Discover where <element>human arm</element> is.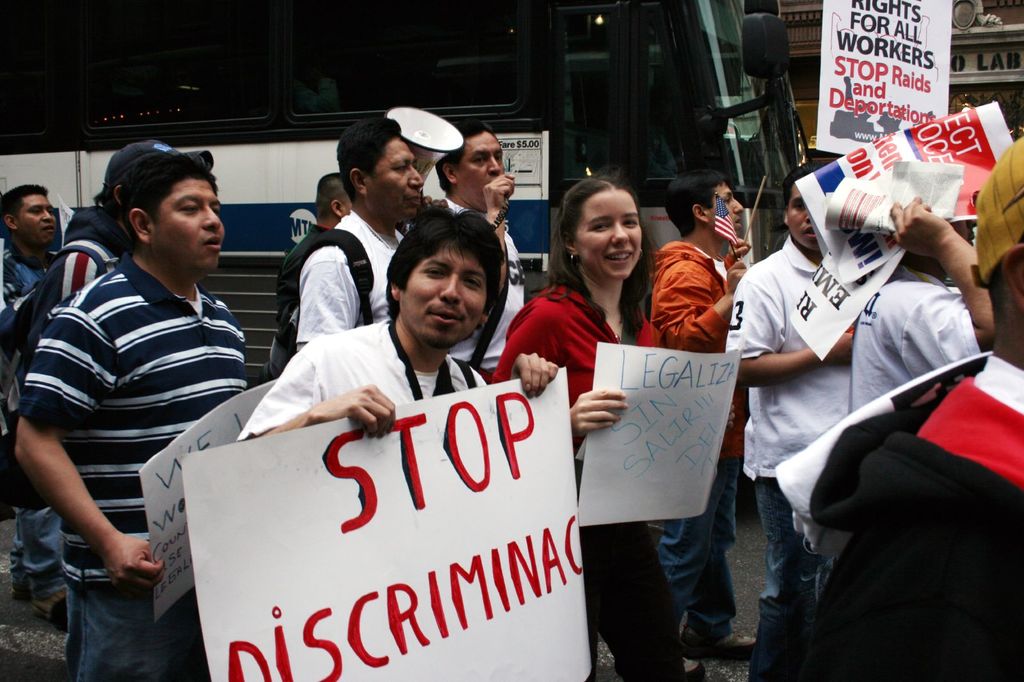
Discovered at (x1=643, y1=246, x2=747, y2=347).
